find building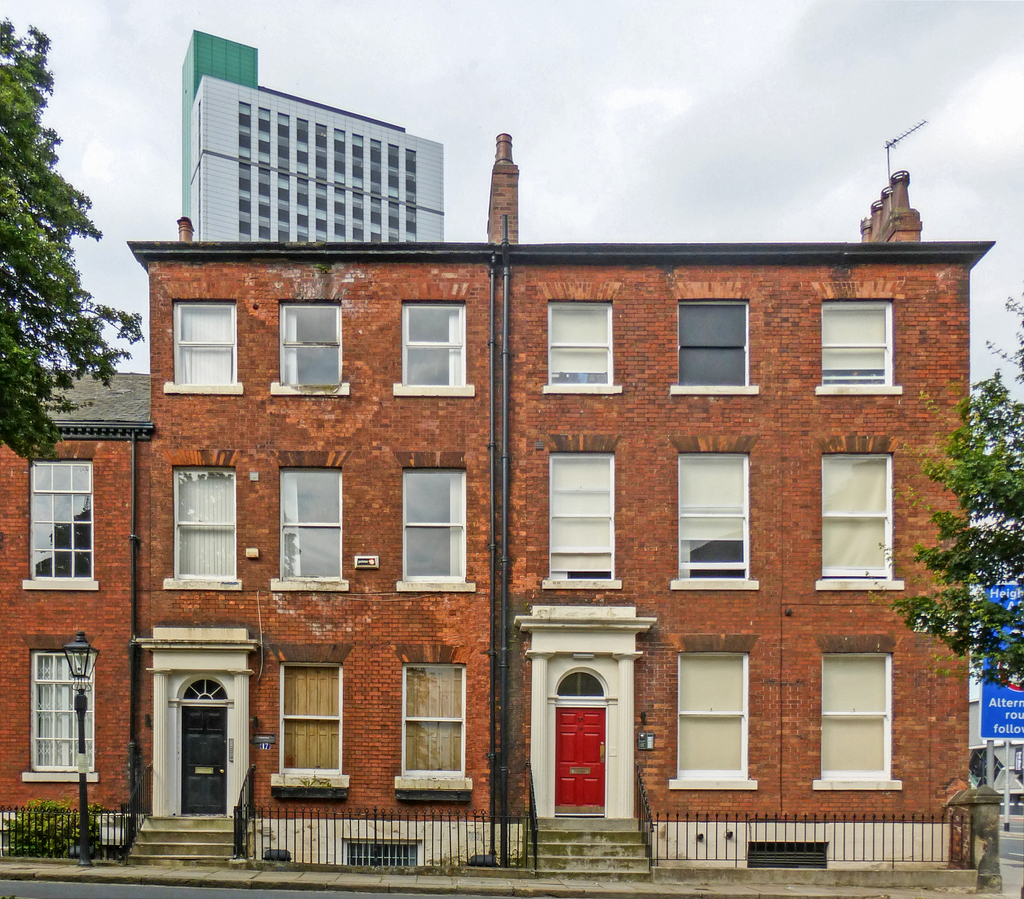
0 134 1004 891
